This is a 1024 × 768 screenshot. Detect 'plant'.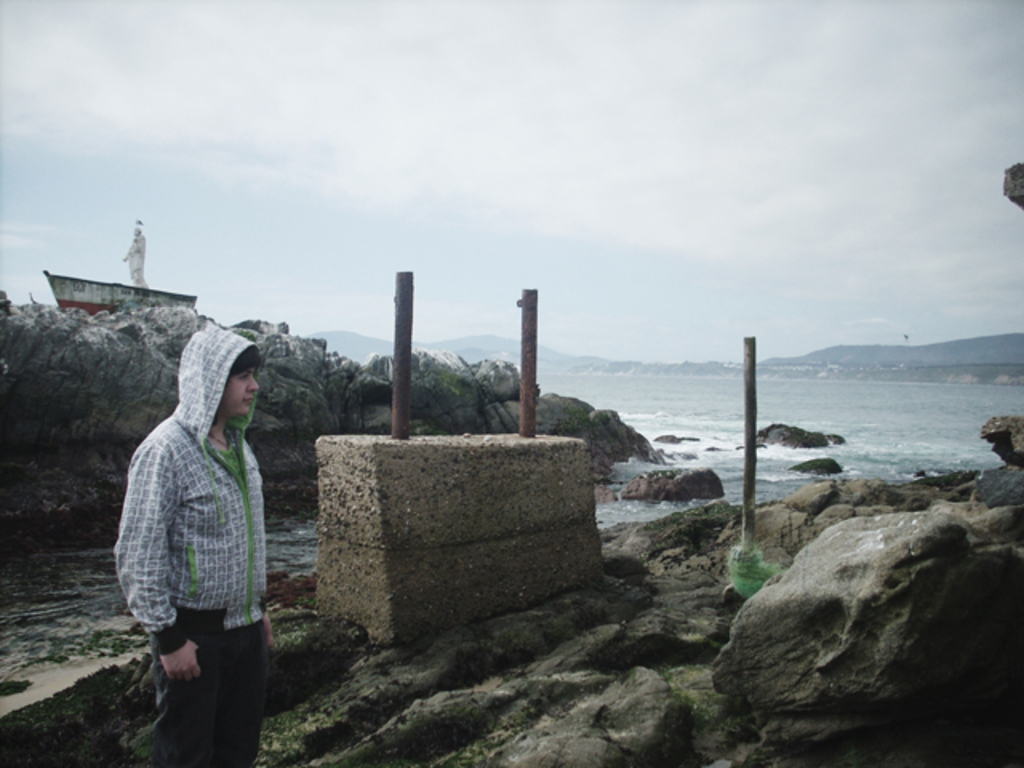
l=659, t=653, r=720, b=728.
